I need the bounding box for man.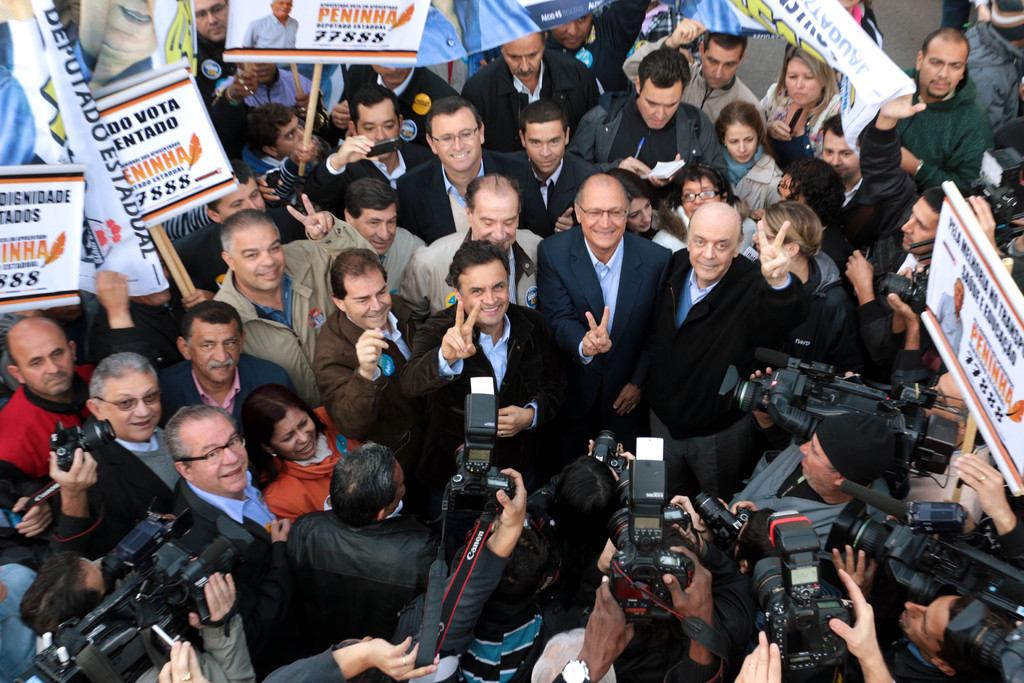
Here it is: <box>275,440,439,658</box>.
